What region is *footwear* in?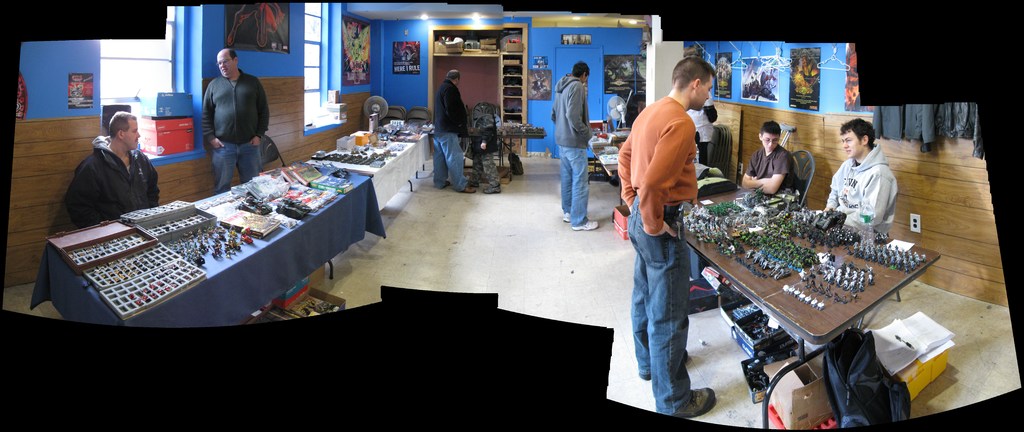
452/183/479/198.
